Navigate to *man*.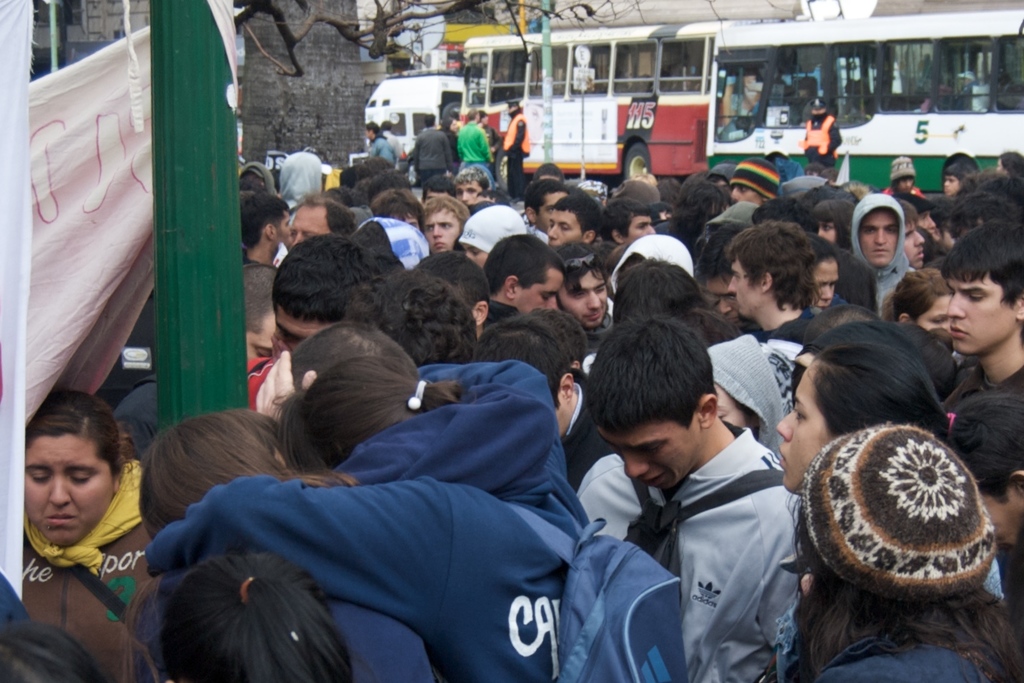
Navigation target: left=287, top=196, right=359, bottom=247.
